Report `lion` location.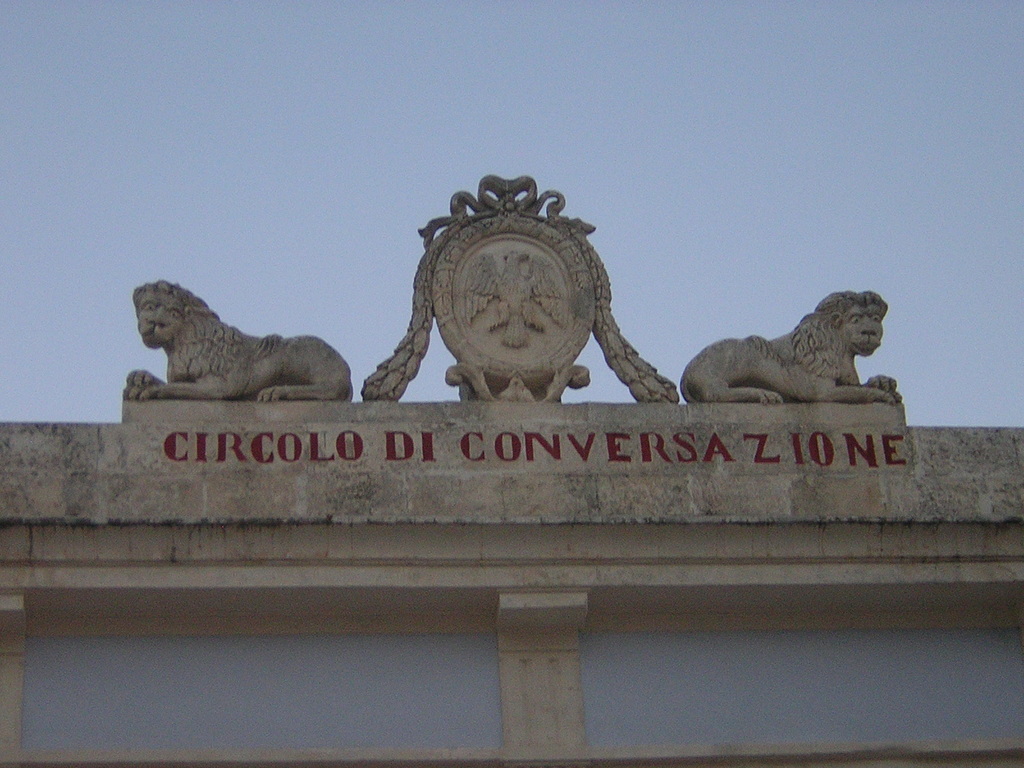
Report: x1=673, y1=289, x2=906, y2=408.
